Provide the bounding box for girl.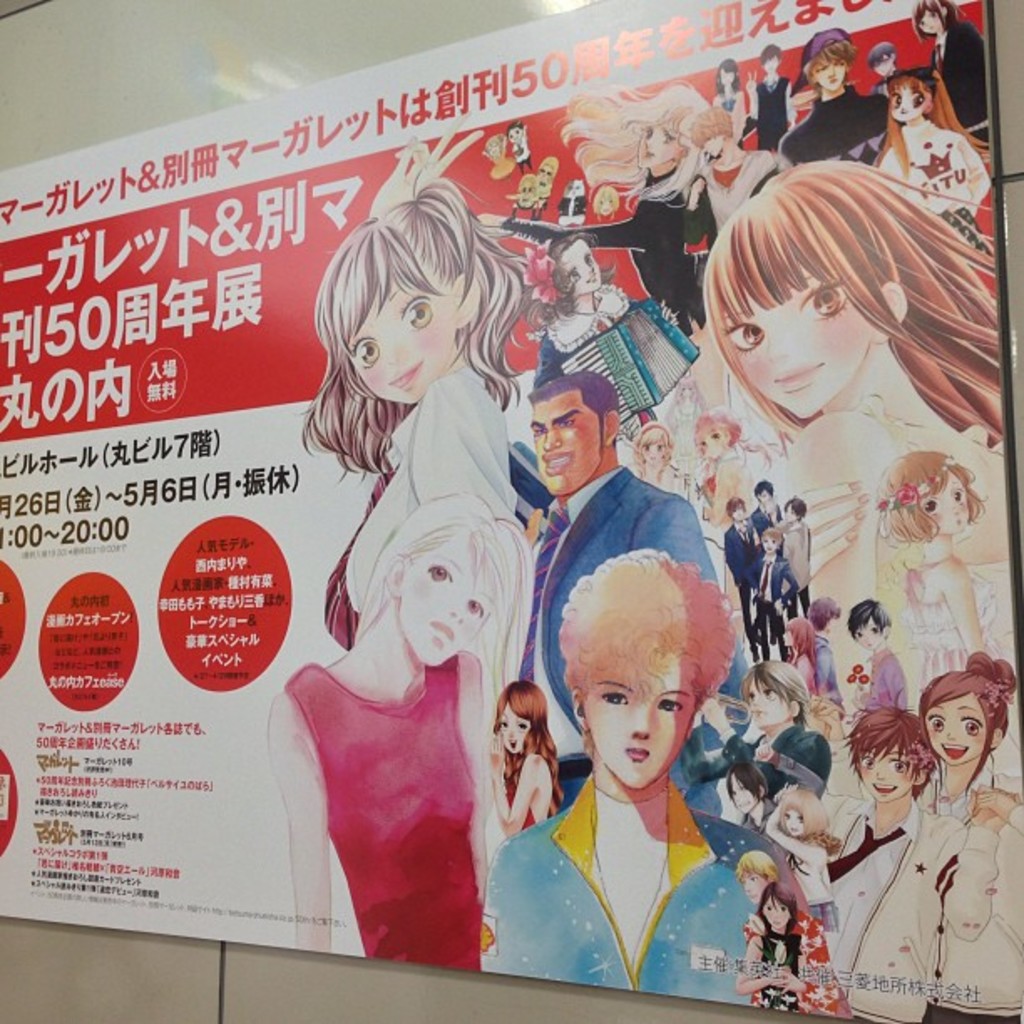
[x1=529, y1=226, x2=689, y2=470].
